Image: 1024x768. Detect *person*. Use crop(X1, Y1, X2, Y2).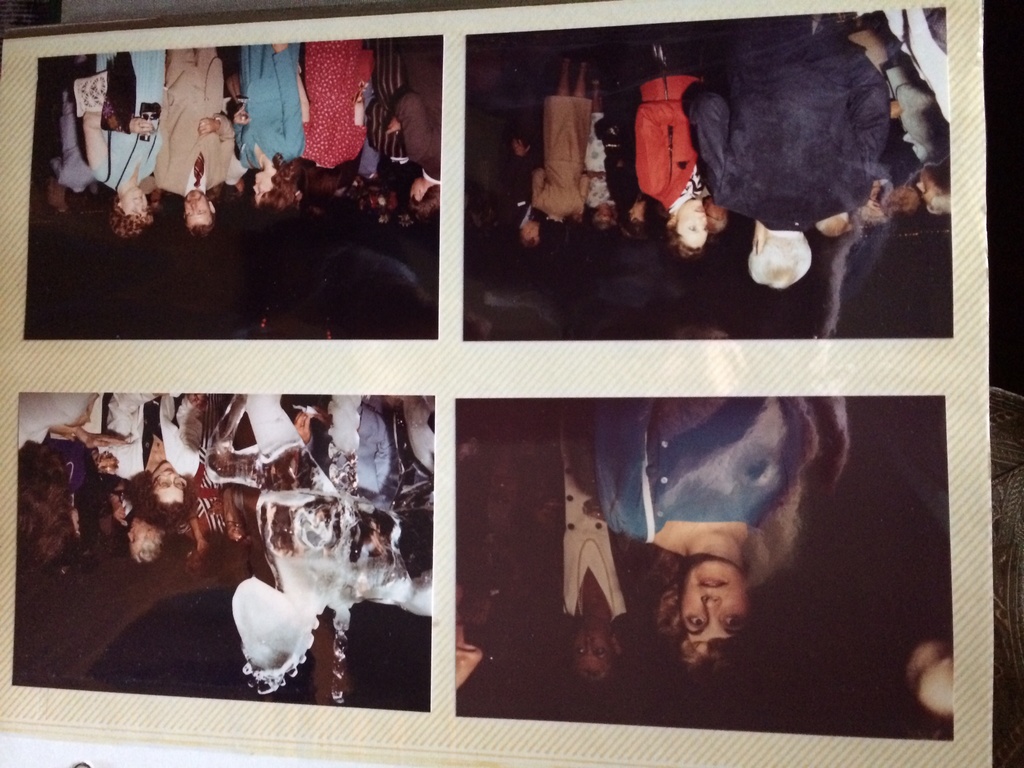
crop(579, 396, 851, 680).
